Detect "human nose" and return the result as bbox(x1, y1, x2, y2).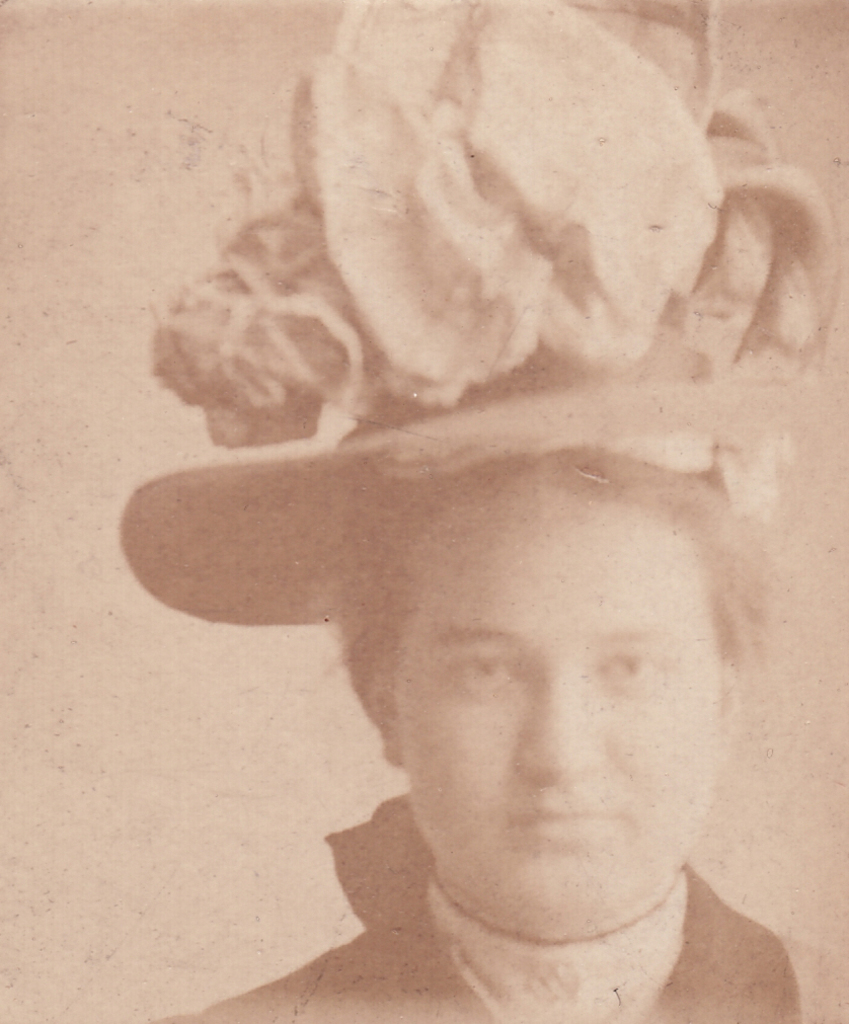
bbox(518, 667, 594, 779).
